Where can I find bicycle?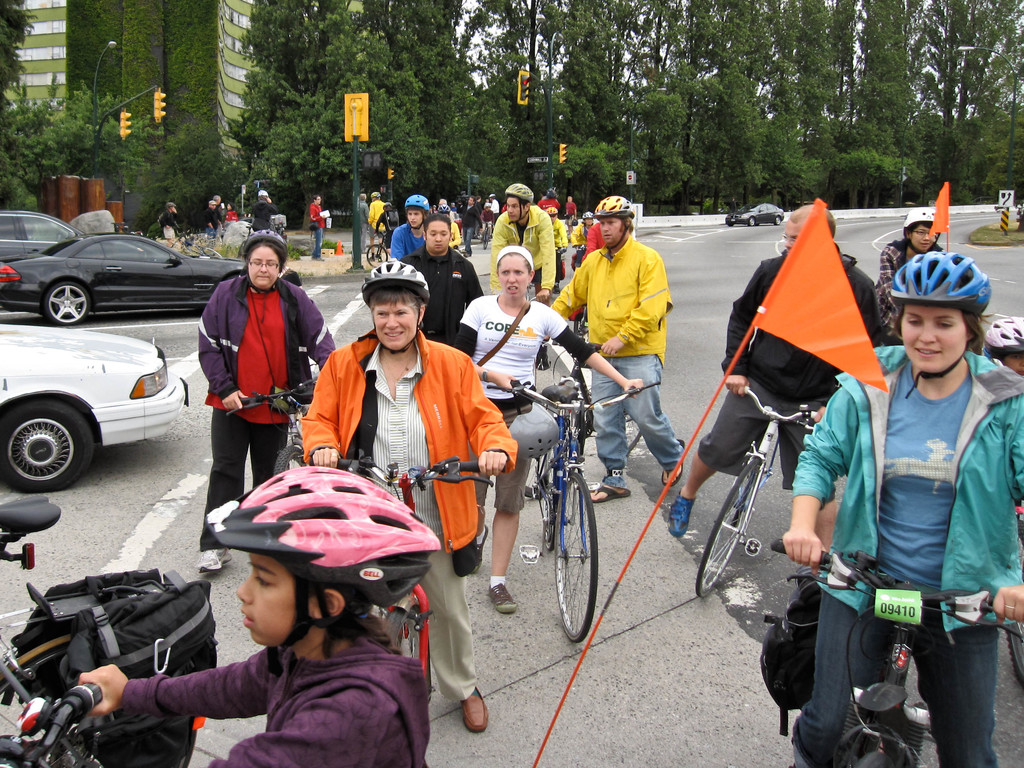
You can find it at rect(520, 336, 644, 503).
